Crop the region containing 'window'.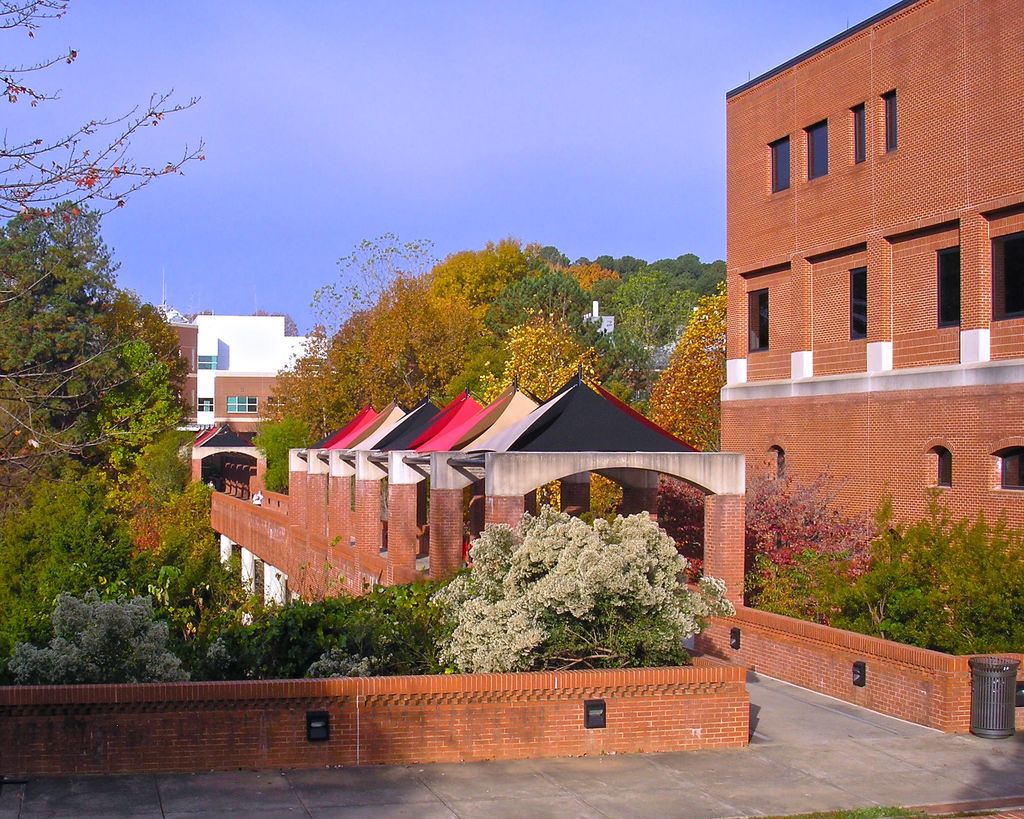
Crop region: select_region(227, 391, 258, 412).
